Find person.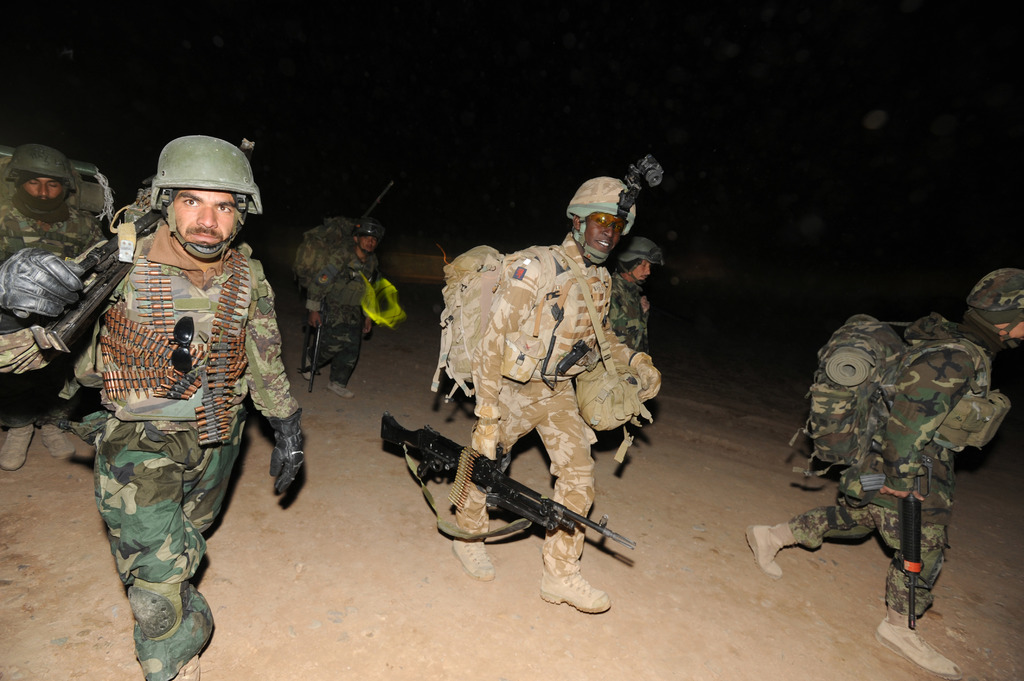
left=601, top=218, right=664, bottom=425.
